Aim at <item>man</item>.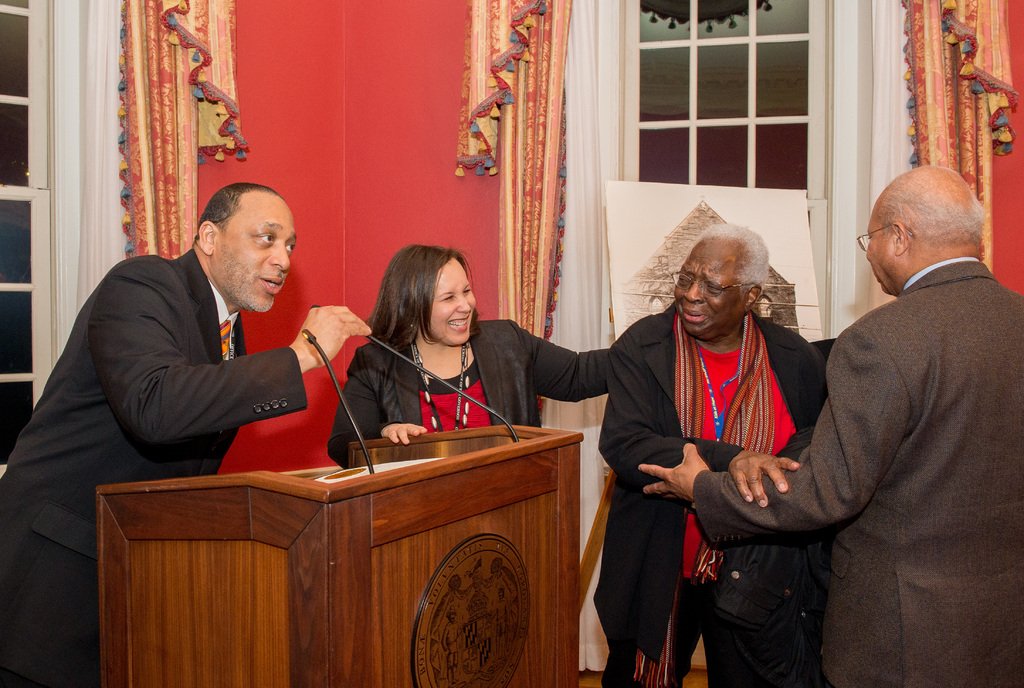
Aimed at [0, 184, 370, 687].
